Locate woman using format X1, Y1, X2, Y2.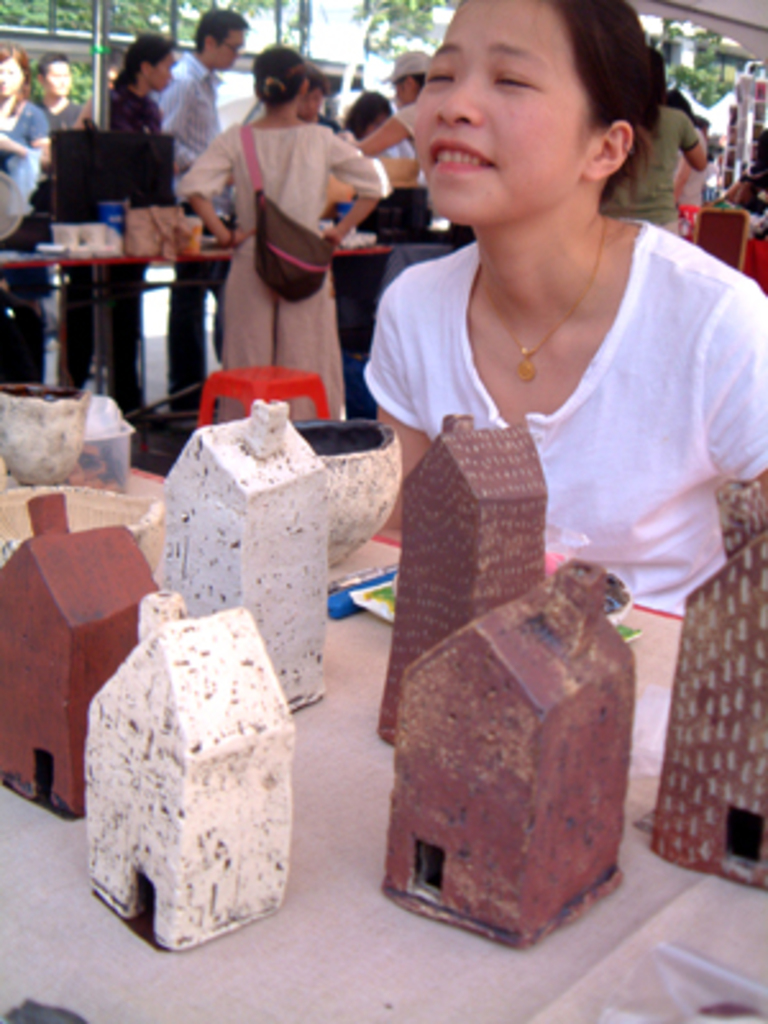
0, 46, 49, 379.
